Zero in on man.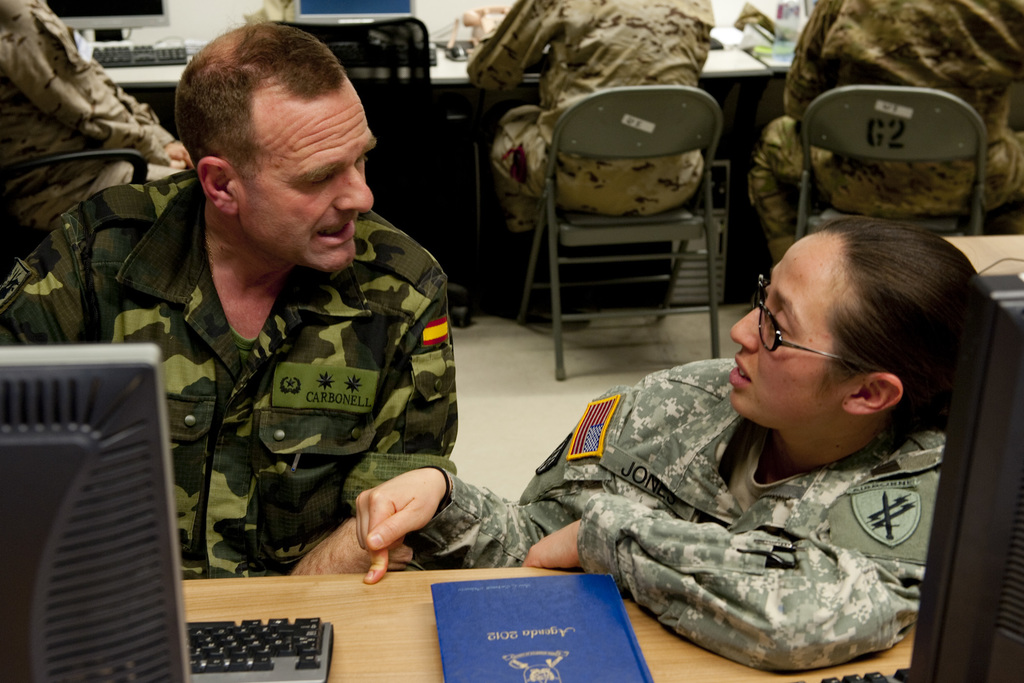
Zeroed in: l=745, t=0, r=1023, b=261.
